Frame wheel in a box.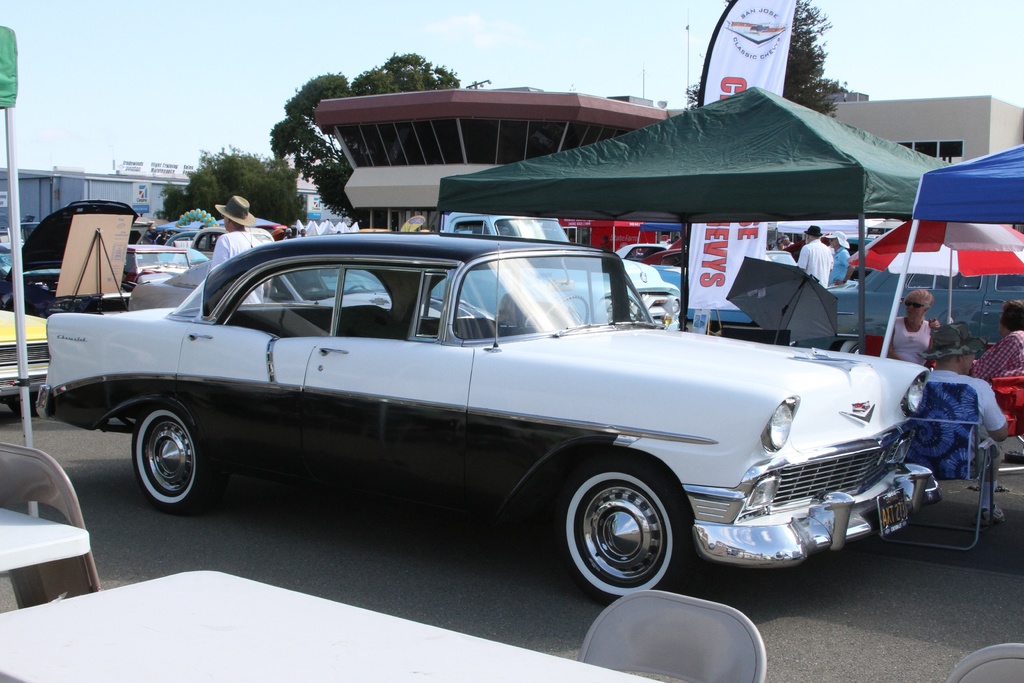
<box>130,398,231,515</box>.
